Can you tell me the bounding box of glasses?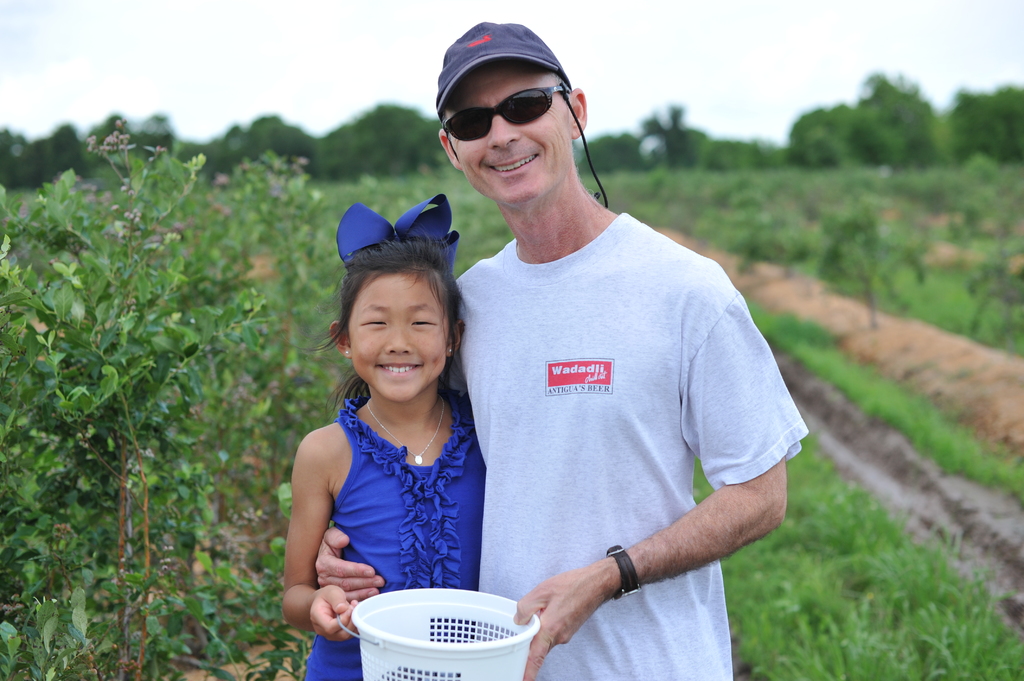
[left=435, top=81, right=568, bottom=133].
